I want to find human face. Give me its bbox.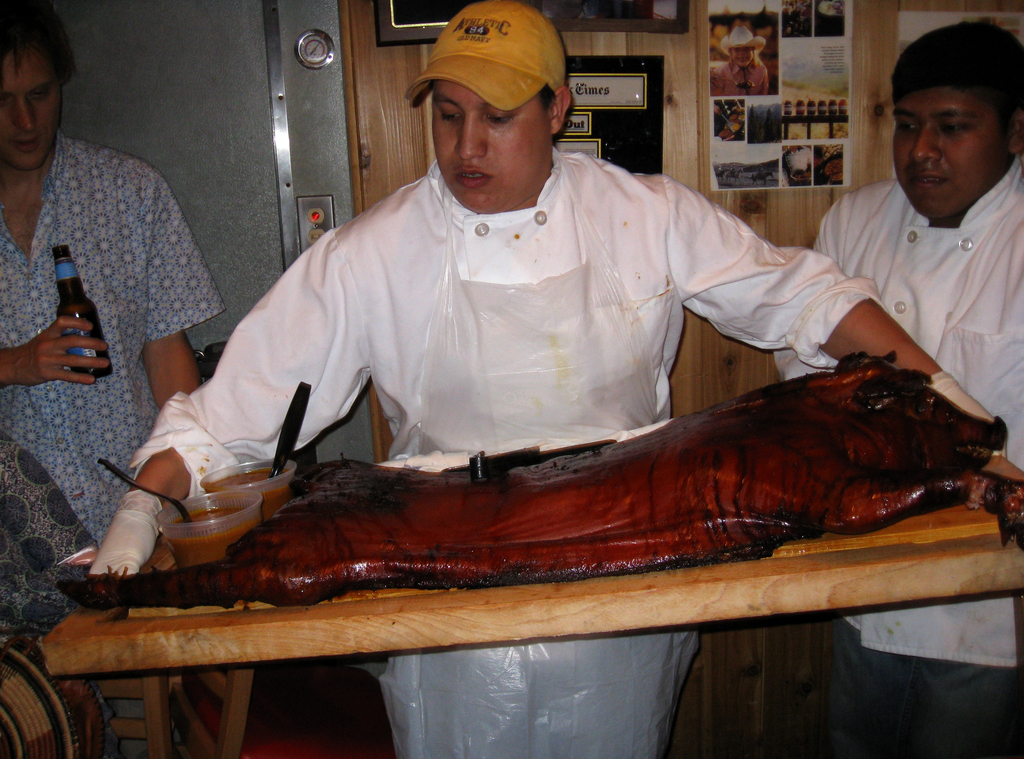
locate(0, 38, 59, 169).
